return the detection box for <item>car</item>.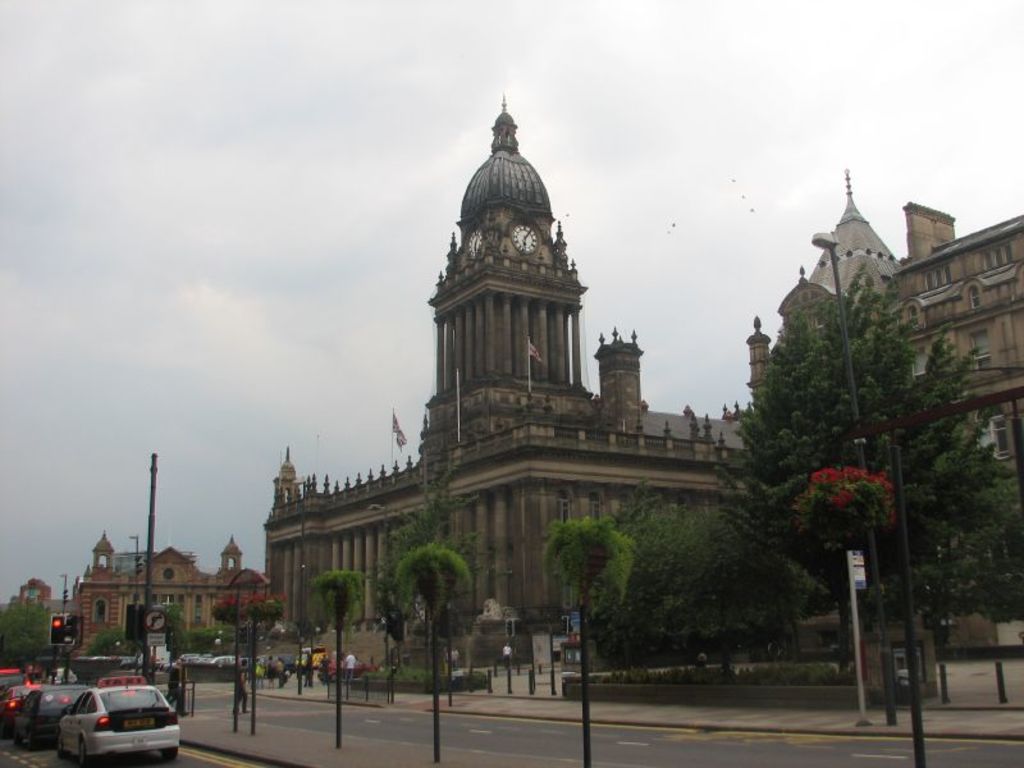
(left=17, top=686, right=95, bottom=746).
